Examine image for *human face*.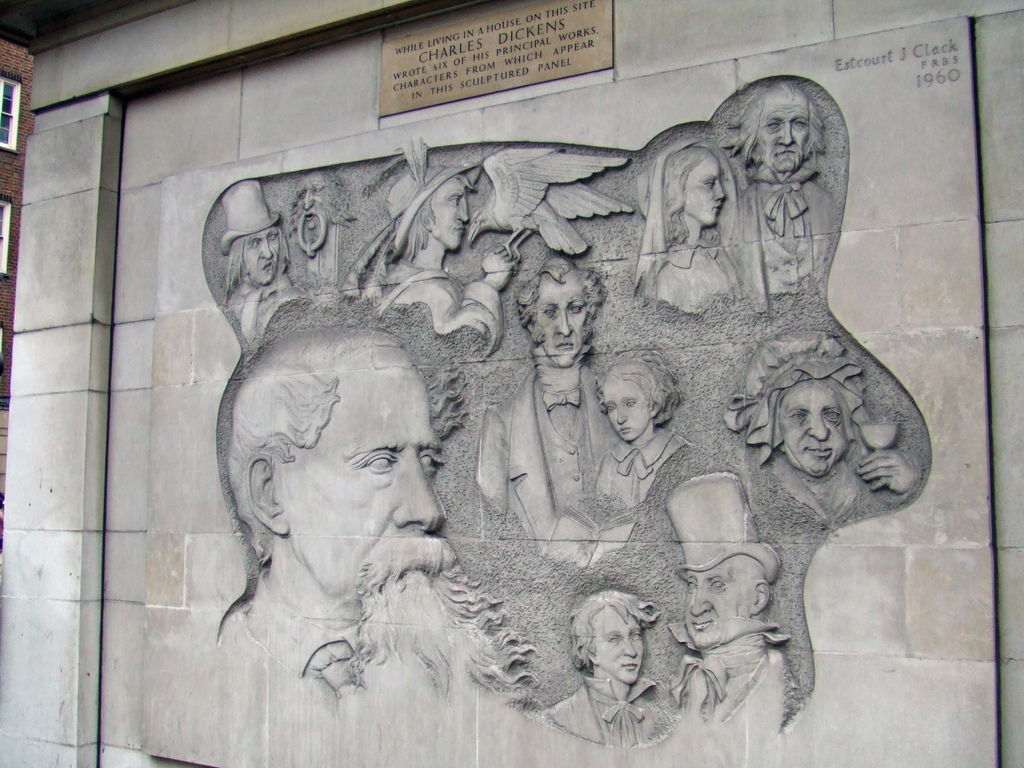
Examination result: 596 611 646 678.
